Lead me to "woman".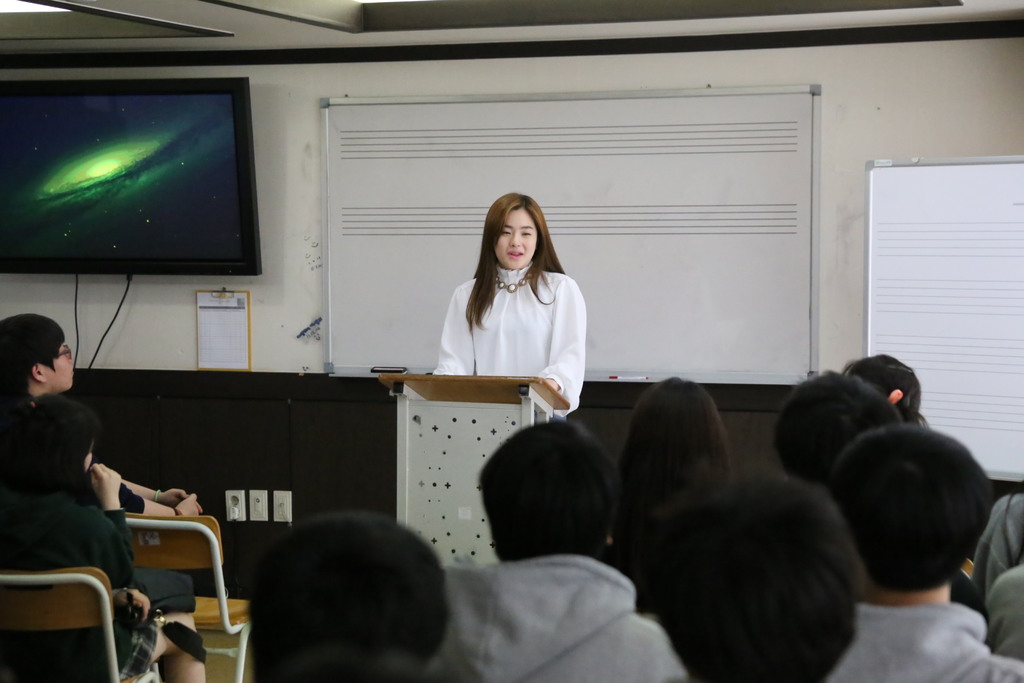
Lead to select_region(0, 393, 209, 682).
